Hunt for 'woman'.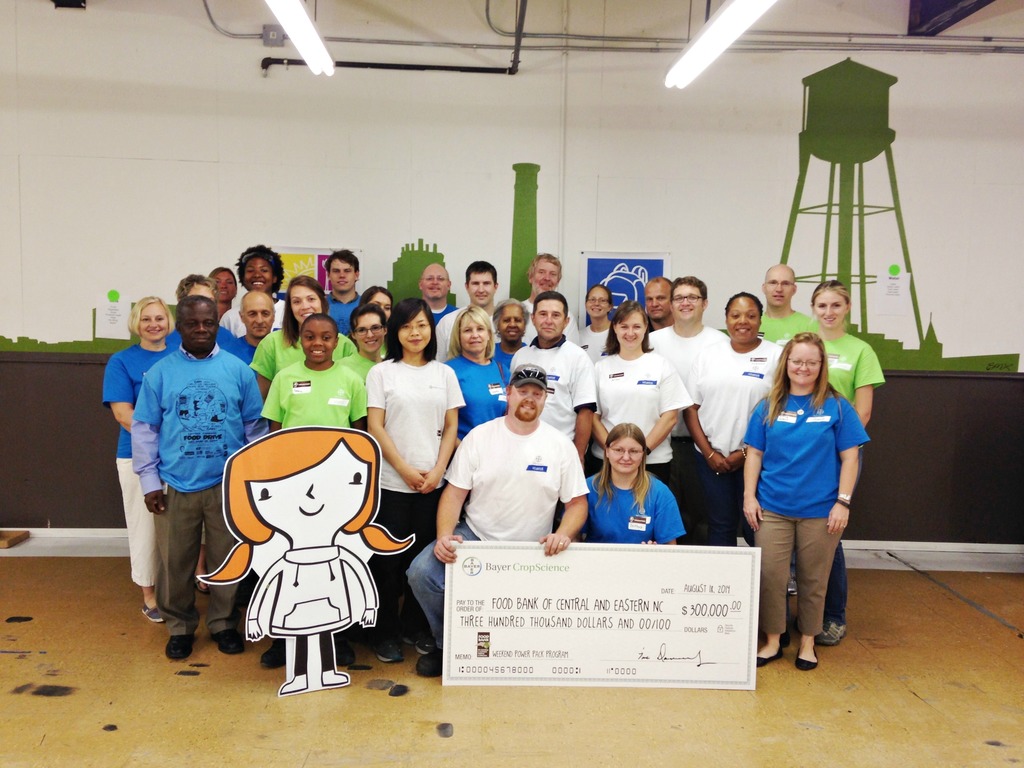
Hunted down at <region>587, 298, 692, 544</region>.
